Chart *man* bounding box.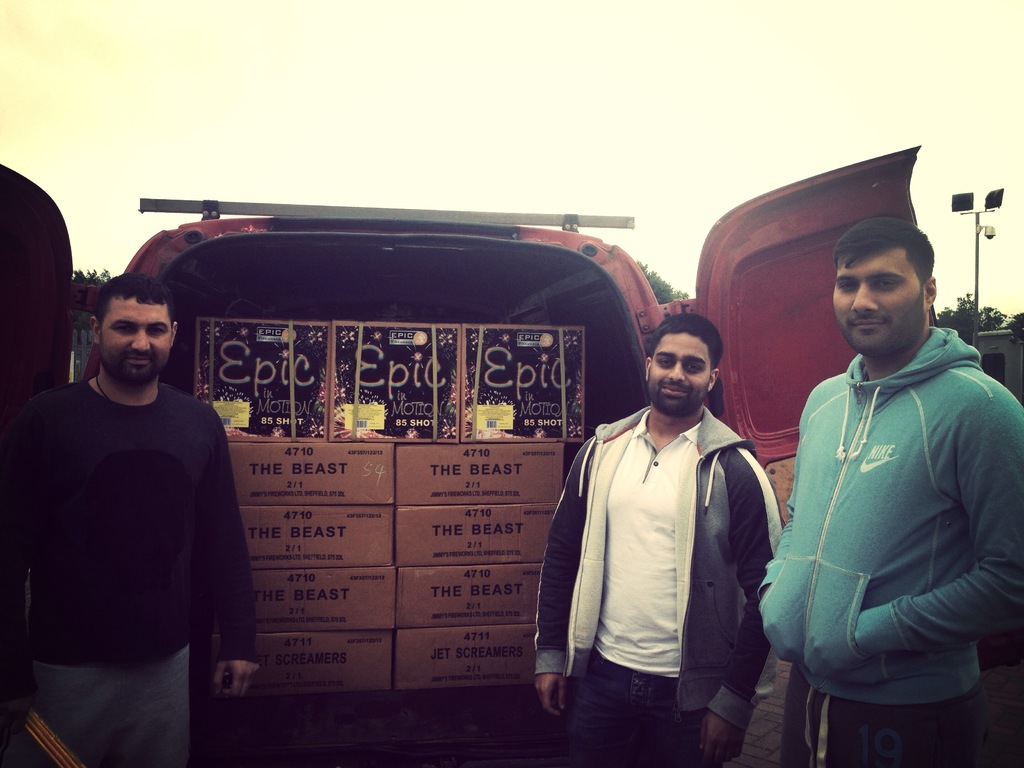
Charted: Rect(10, 233, 270, 755).
